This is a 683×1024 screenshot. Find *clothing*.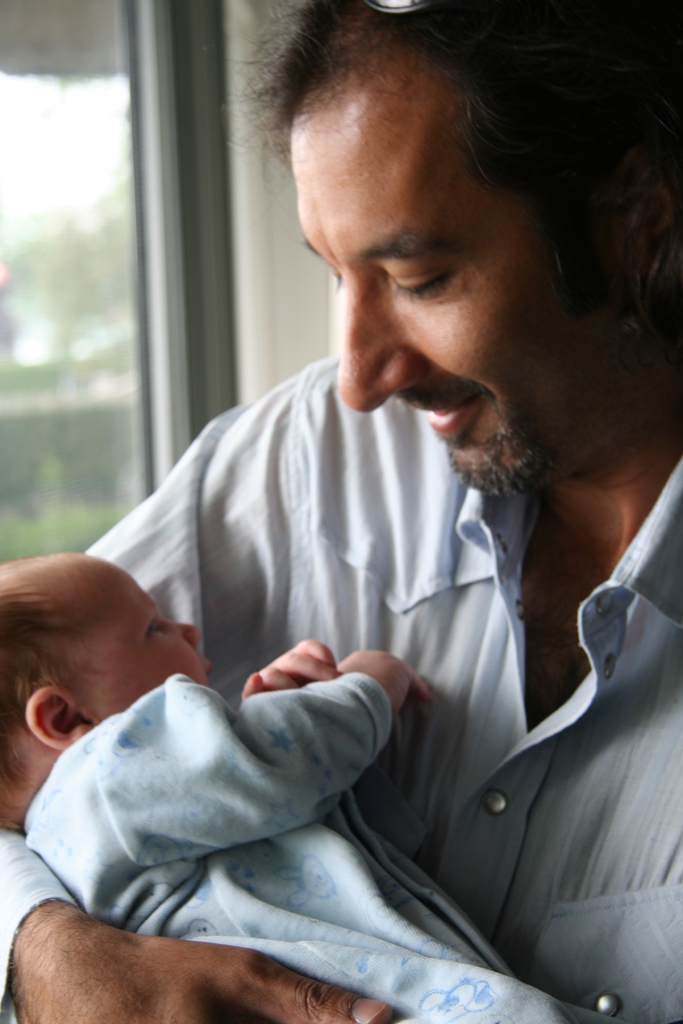
Bounding box: bbox=[0, 346, 682, 1023].
